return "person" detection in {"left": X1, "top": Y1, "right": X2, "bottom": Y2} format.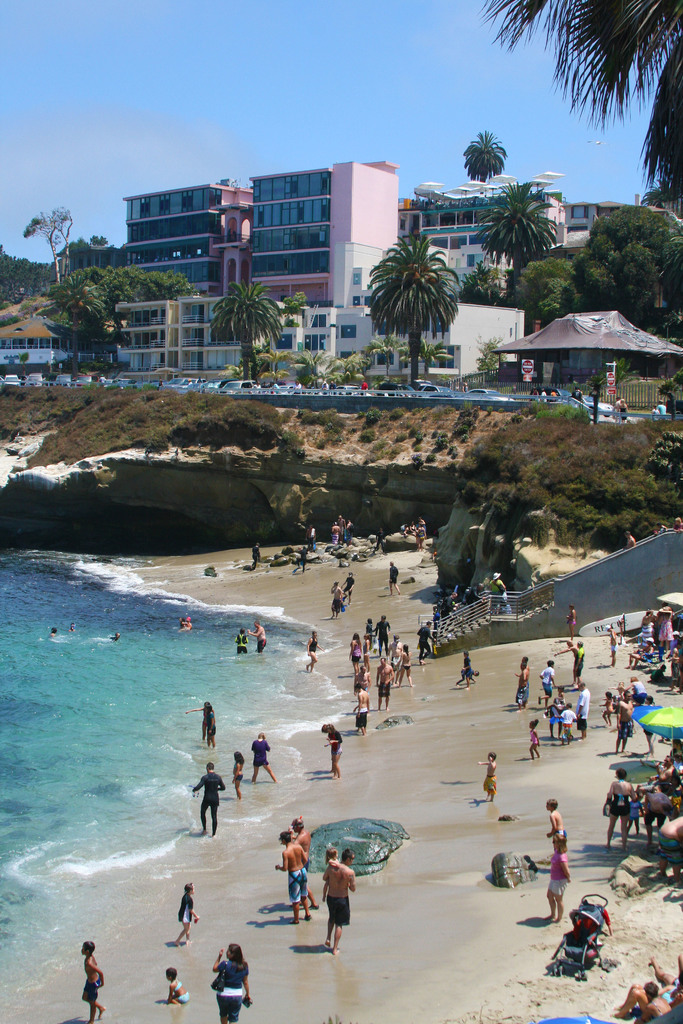
{"left": 375, "top": 525, "right": 385, "bottom": 556}.
